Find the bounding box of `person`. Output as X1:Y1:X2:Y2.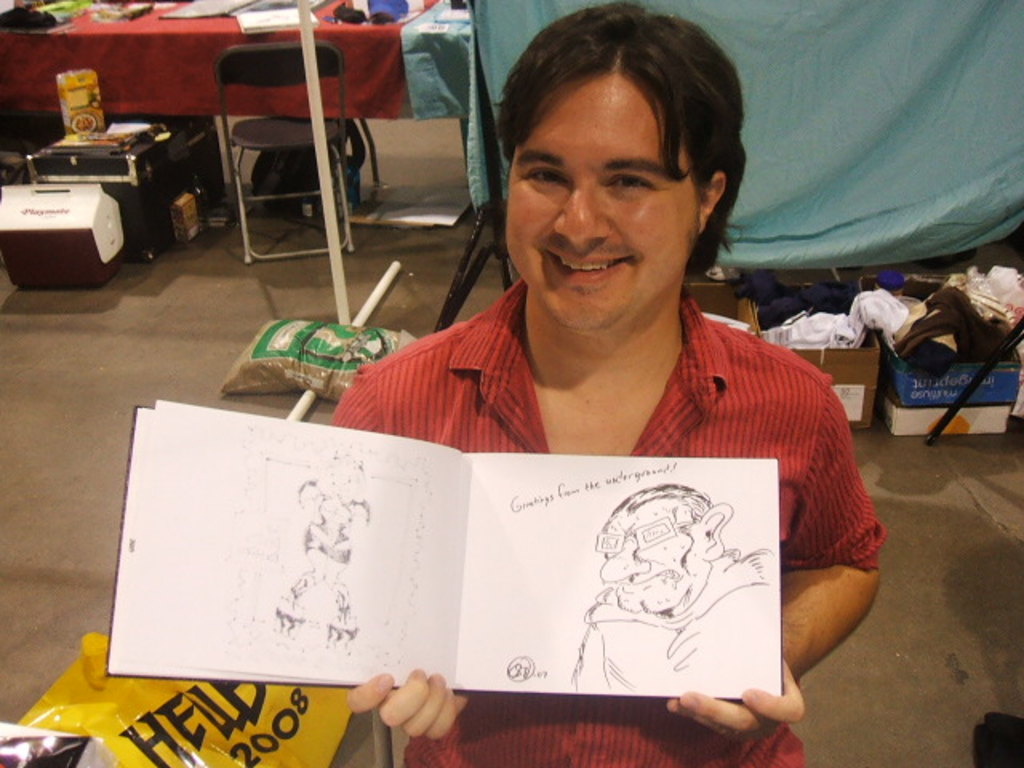
294:13:883:710.
